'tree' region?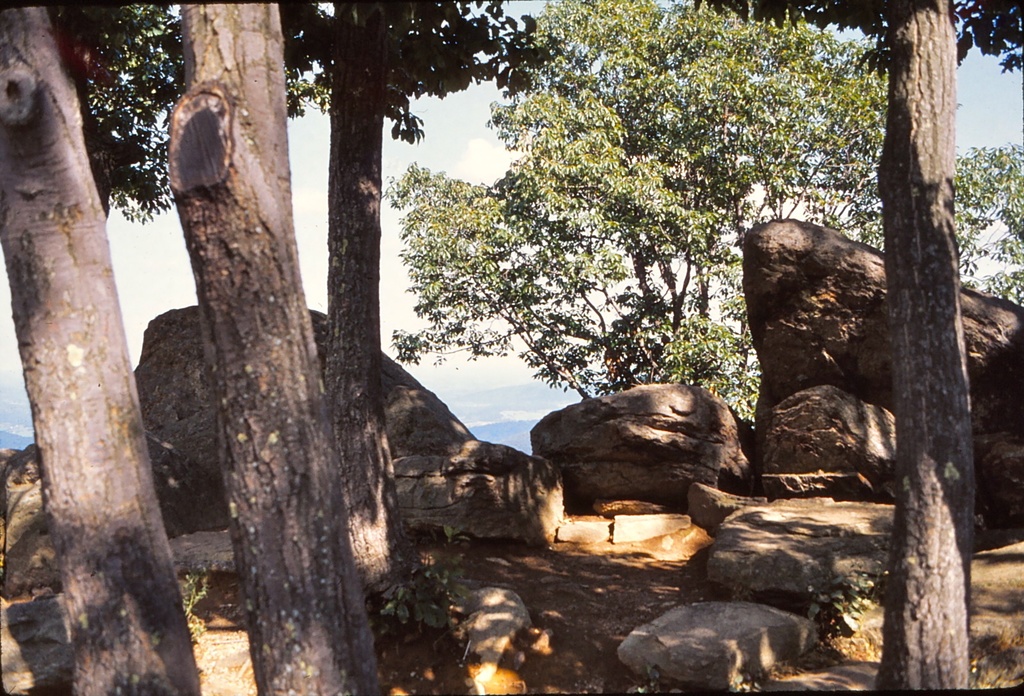
select_region(309, 0, 406, 577)
